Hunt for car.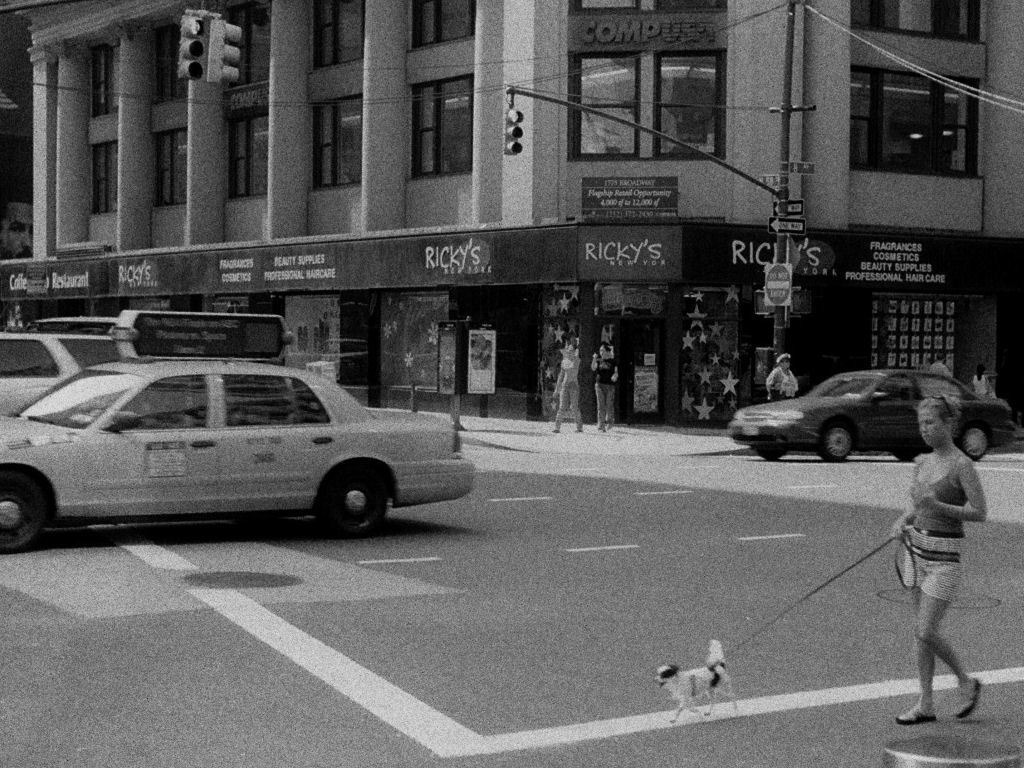
Hunted down at left=0, top=331, right=119, bottom=412.
